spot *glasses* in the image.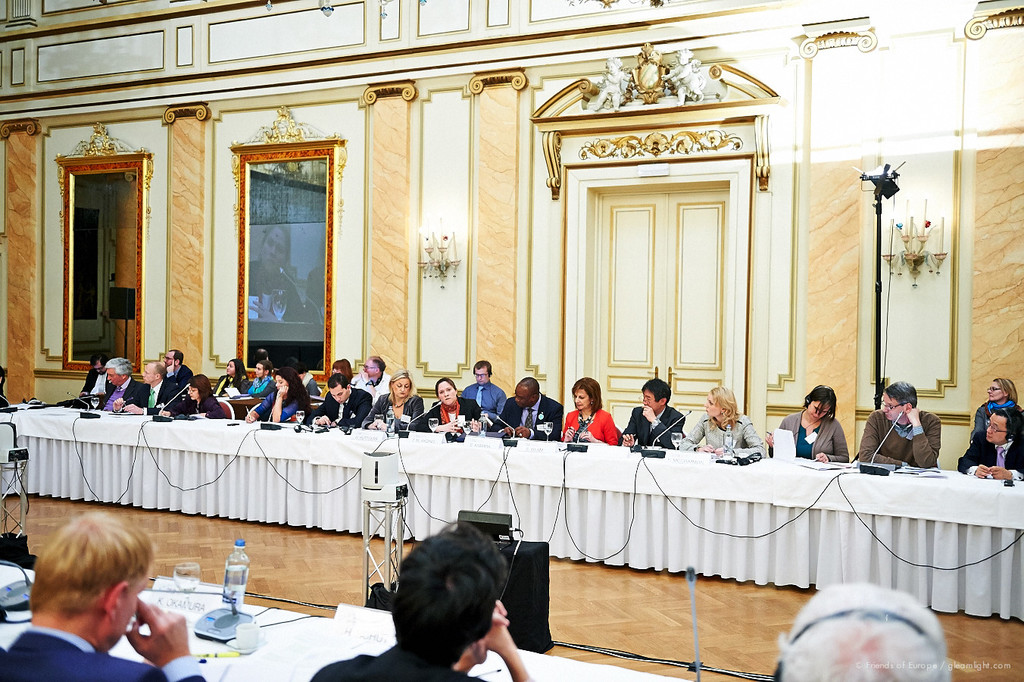
*glasses* found at 472/372/488/377.
